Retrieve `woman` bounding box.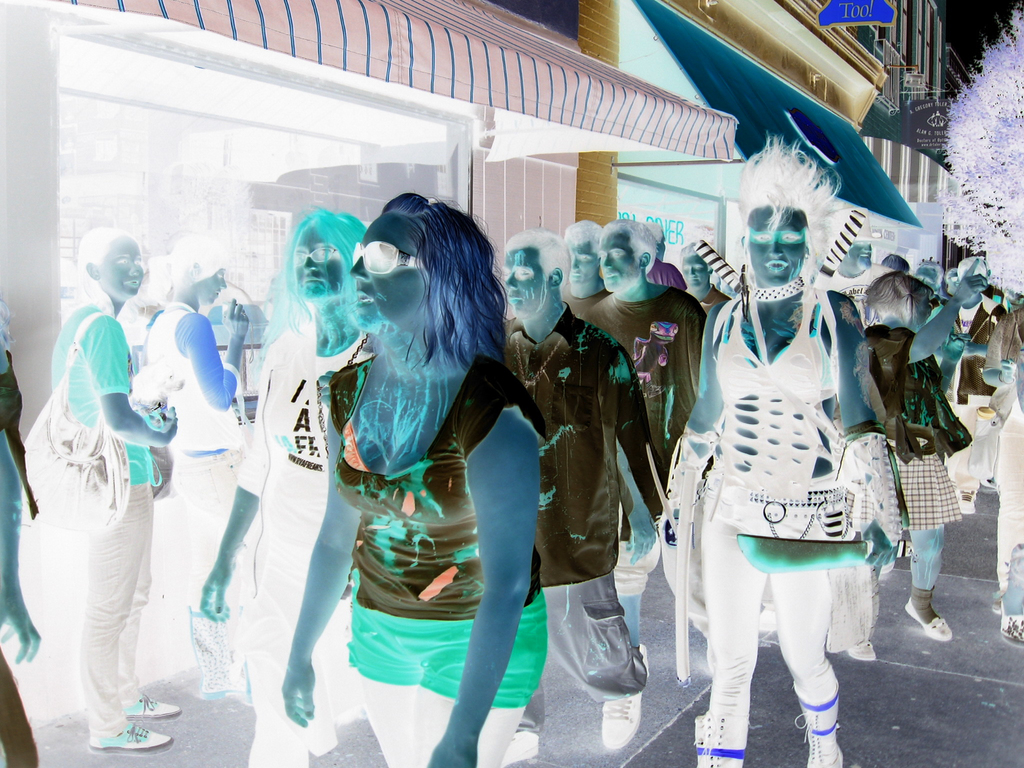
Bounding box: rect(844, 257, 988, 662).
